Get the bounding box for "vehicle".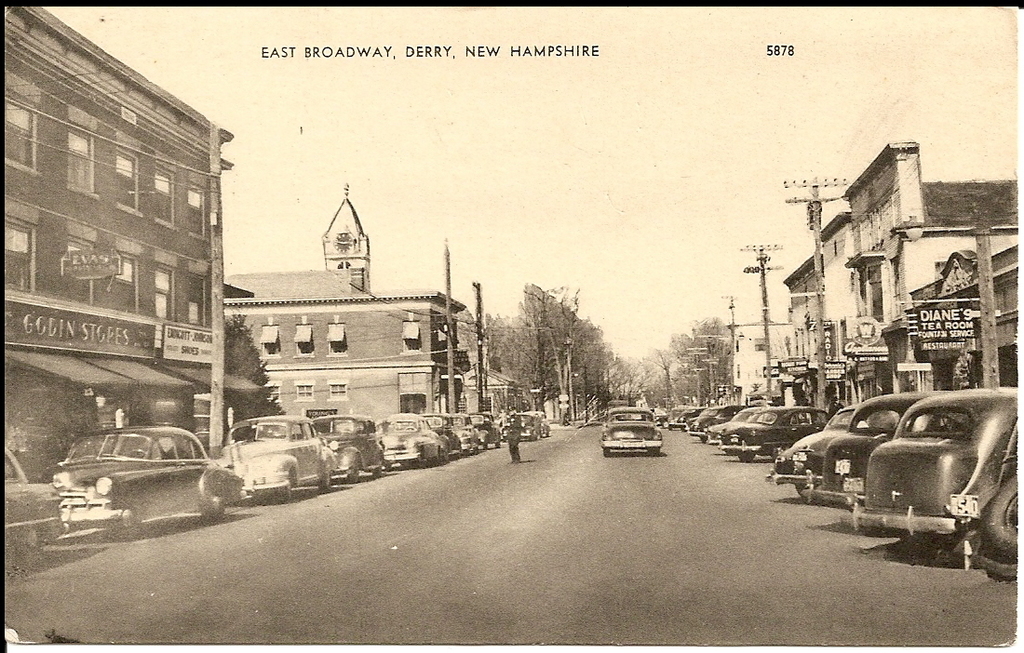
x1=806, y1=387, x2=930, y2=502.
